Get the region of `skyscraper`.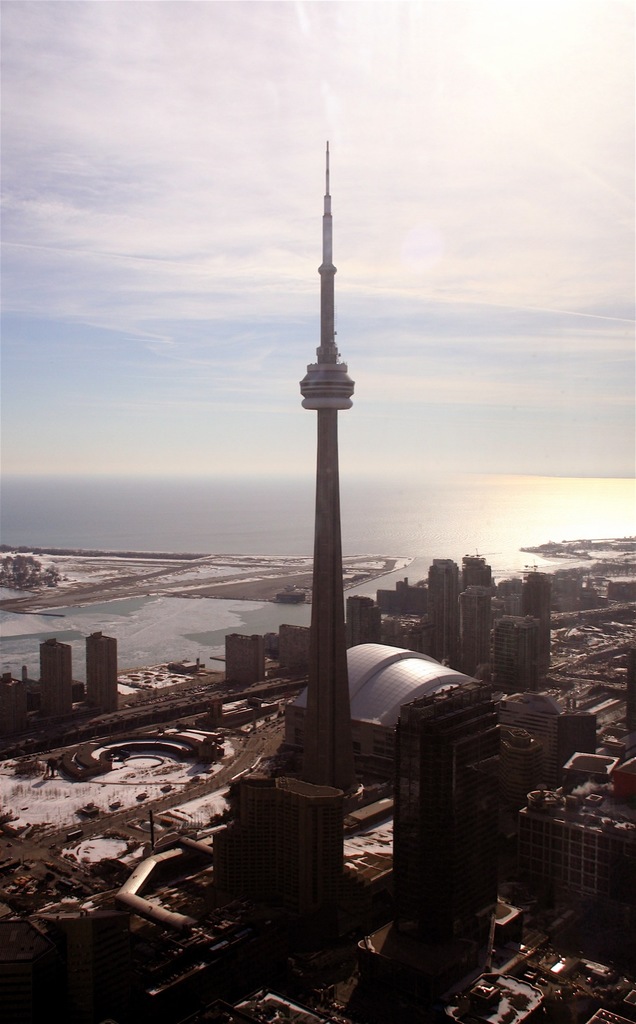
l=43, t=644, r=76, b=713.
